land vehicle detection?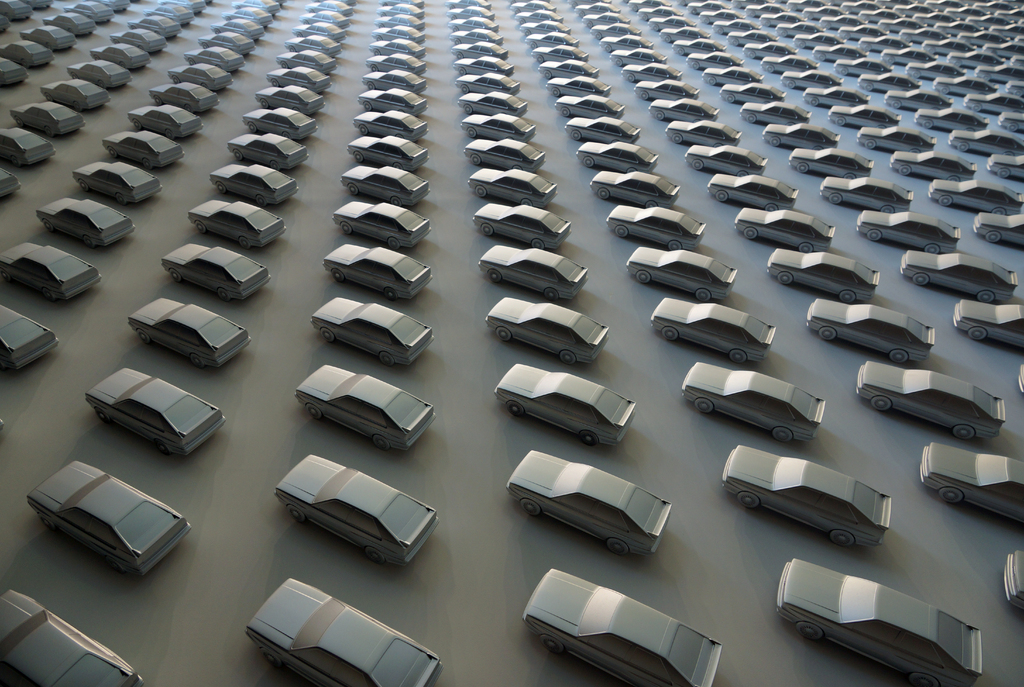
Rect(736, 102, 813, 127)
